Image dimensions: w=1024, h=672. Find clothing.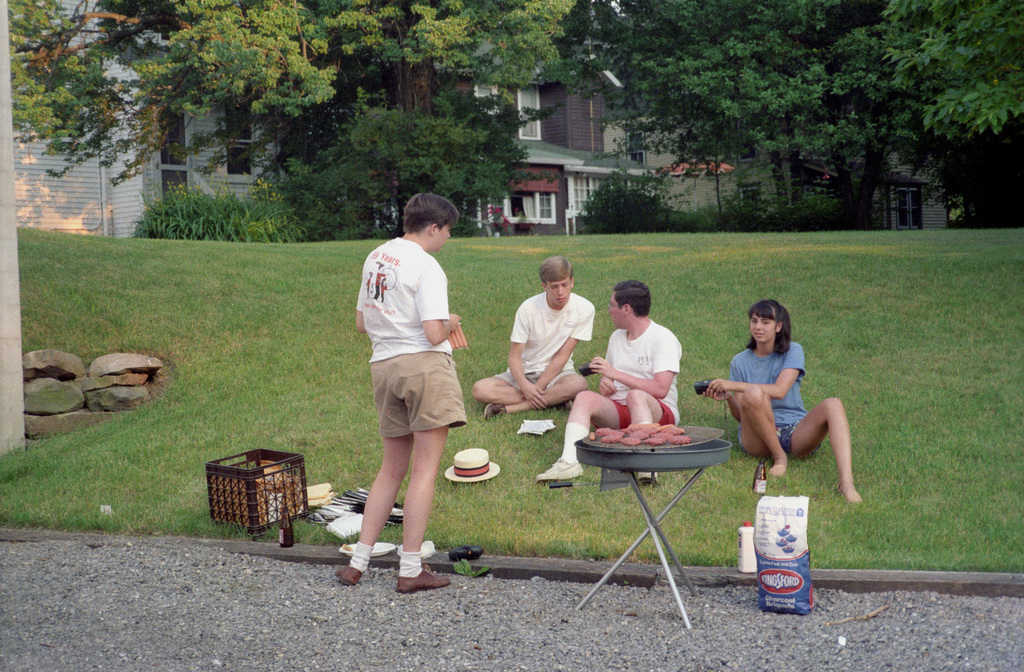
{"x1": 365, "y1": 278, "x2": 371, "y2": 291}.
